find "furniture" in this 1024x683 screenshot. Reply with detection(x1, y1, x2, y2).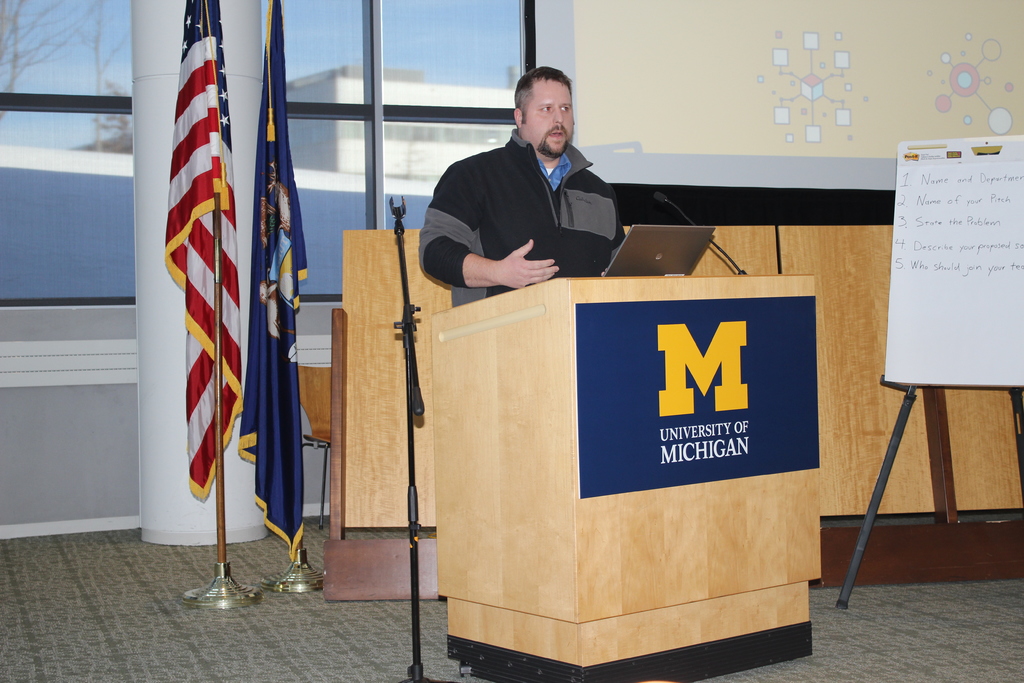
detection(430, 272, 822, 682).
